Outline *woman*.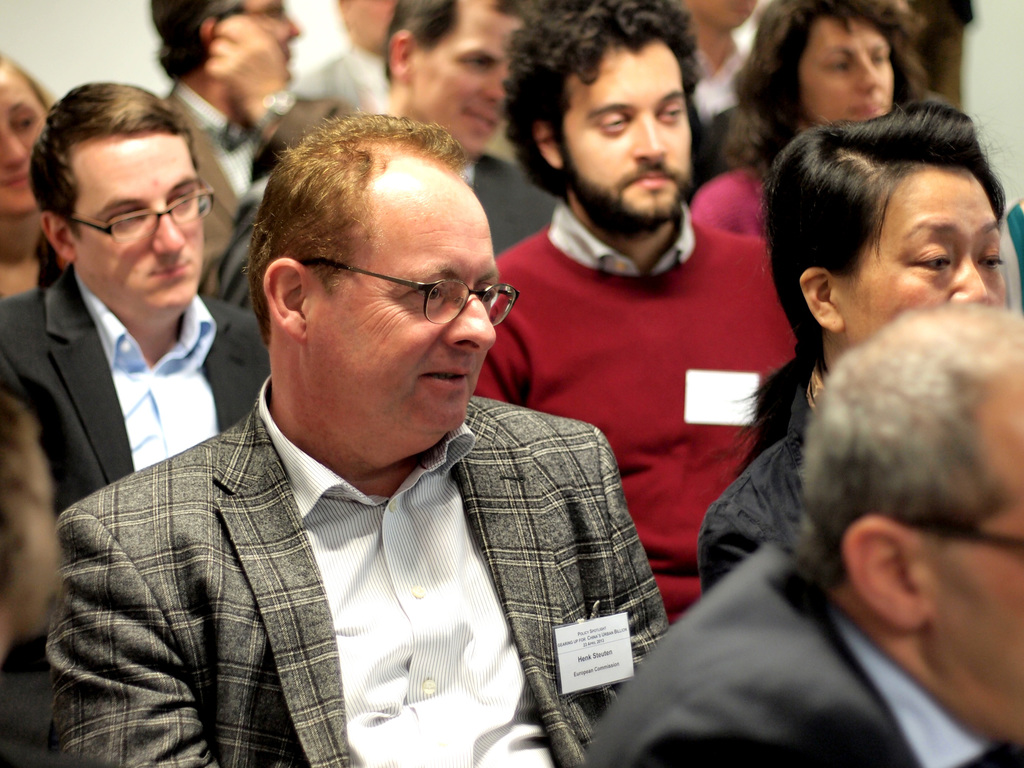
Outline: x1=700, y1=100, x2=1006, y2=641.
